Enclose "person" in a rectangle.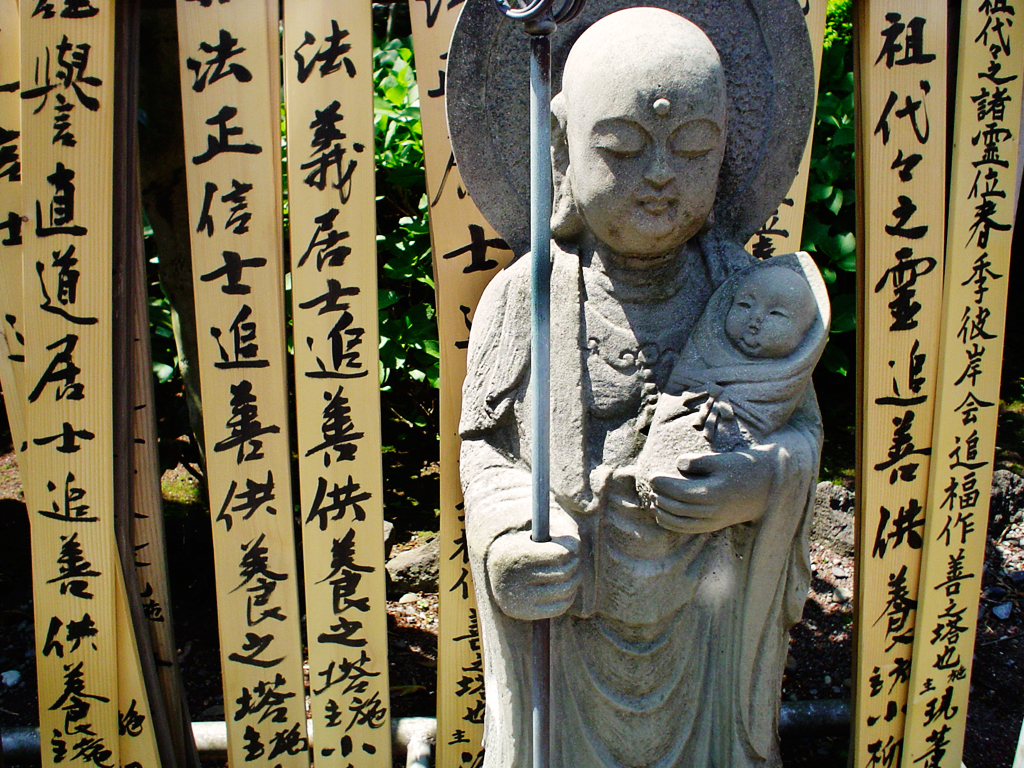
(x1=634, y1=266, x2=814, y2=517).
